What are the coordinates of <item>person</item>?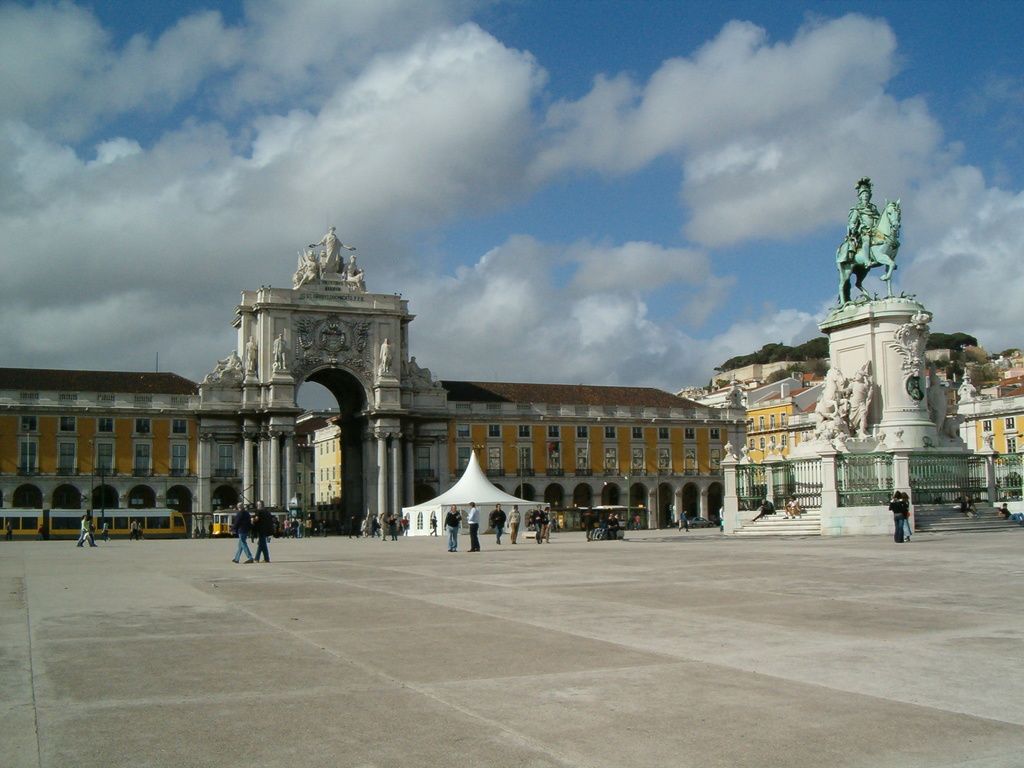
x1=888 y1=491 x2=911 y2=543.
